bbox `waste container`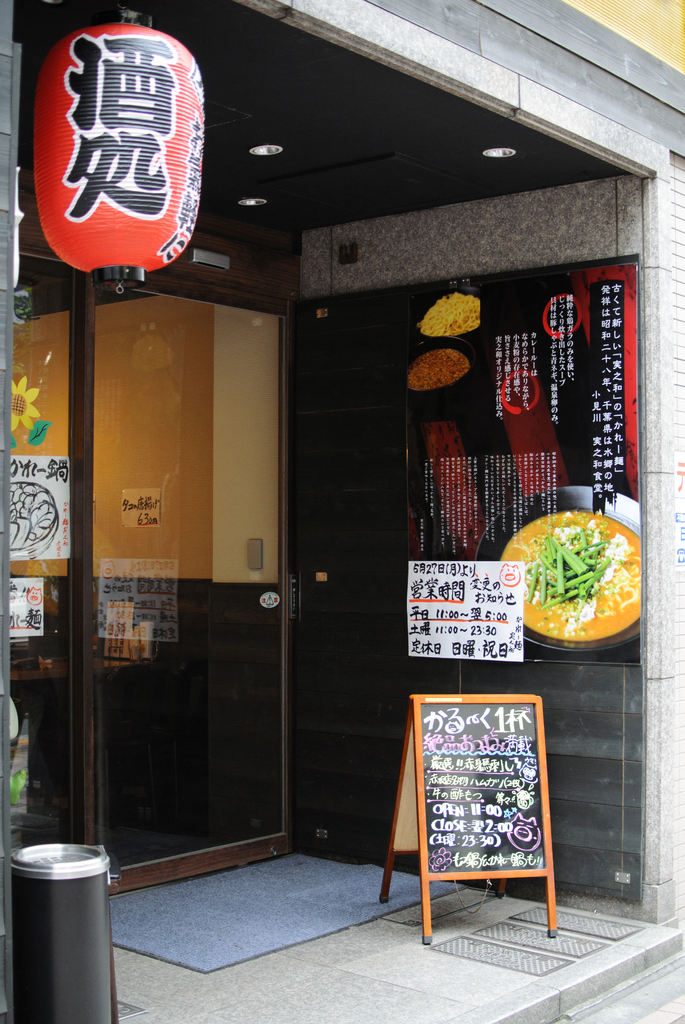
crop(15, 840, 124, 1021)
